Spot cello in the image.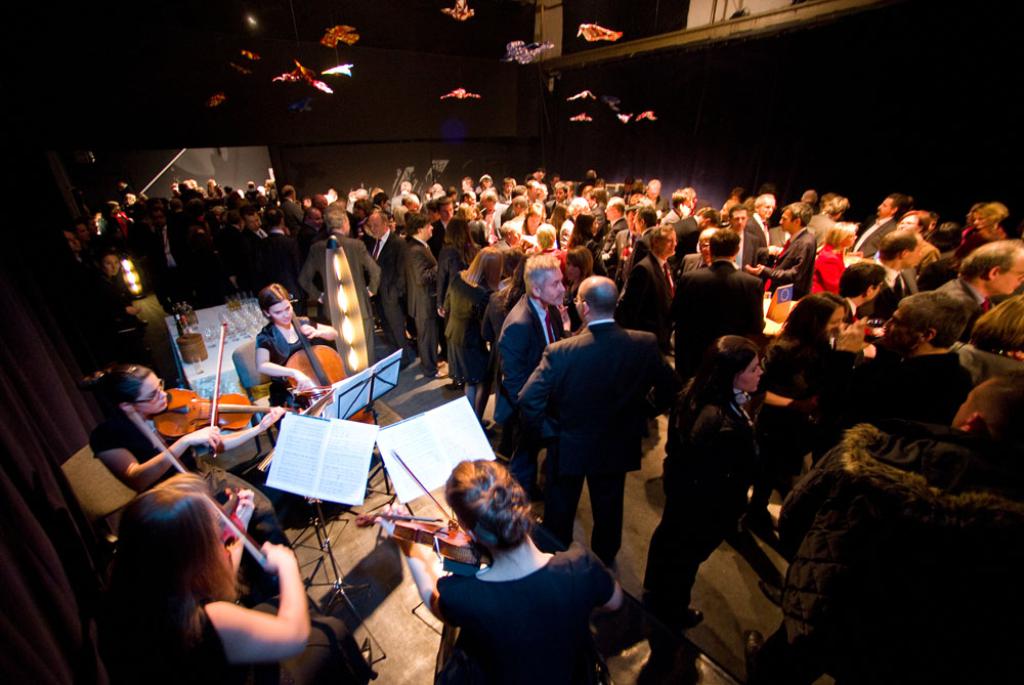
cello found at x1=123 y1=406 x2=263 y2=590.
